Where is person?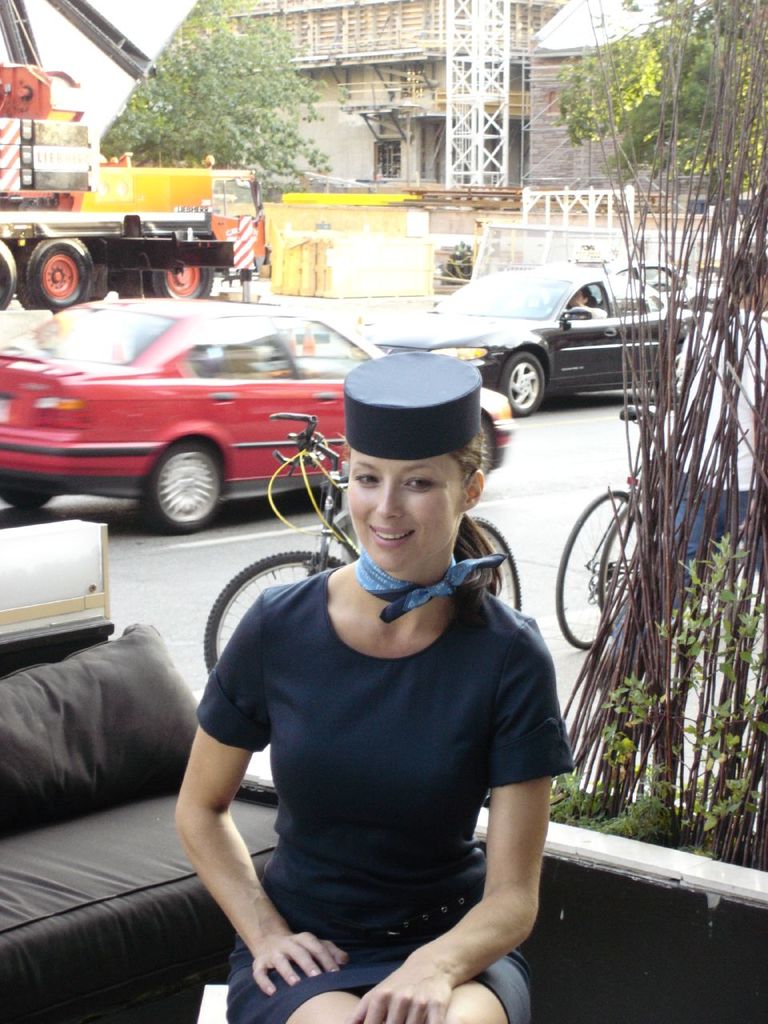
<region>168, 316, 573, 1018</region>.
